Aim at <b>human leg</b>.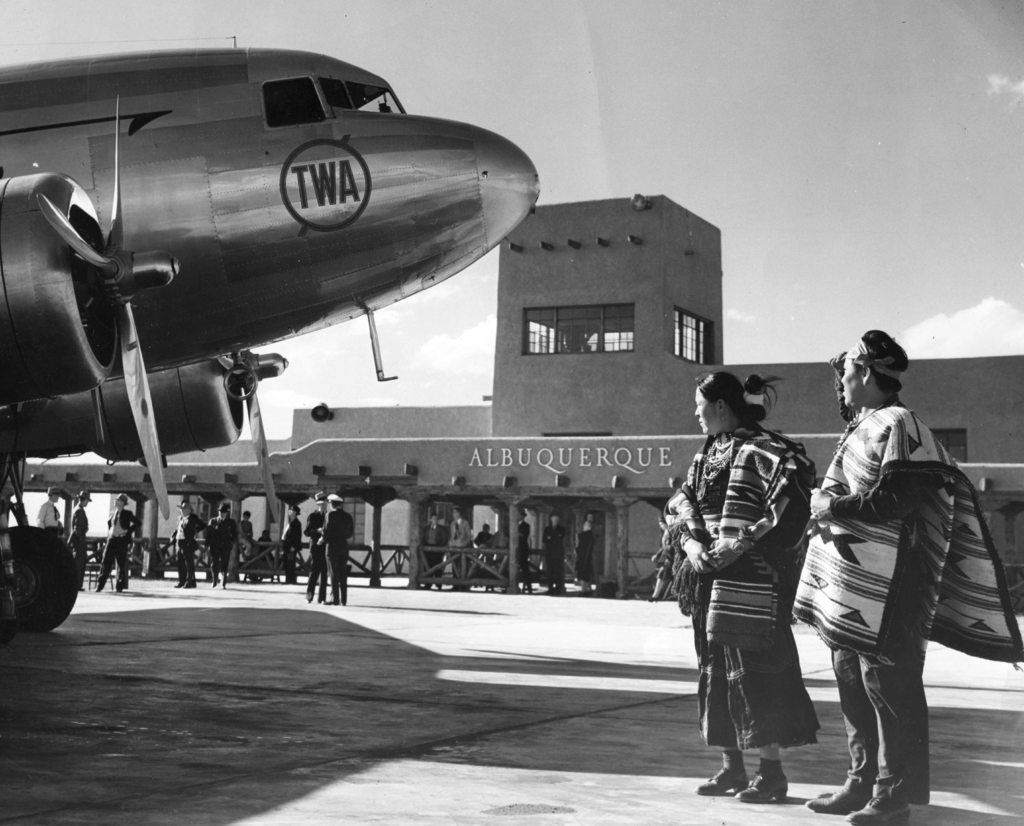
Aimed at [x1=330, y1=562, x2=351, y2=602].
